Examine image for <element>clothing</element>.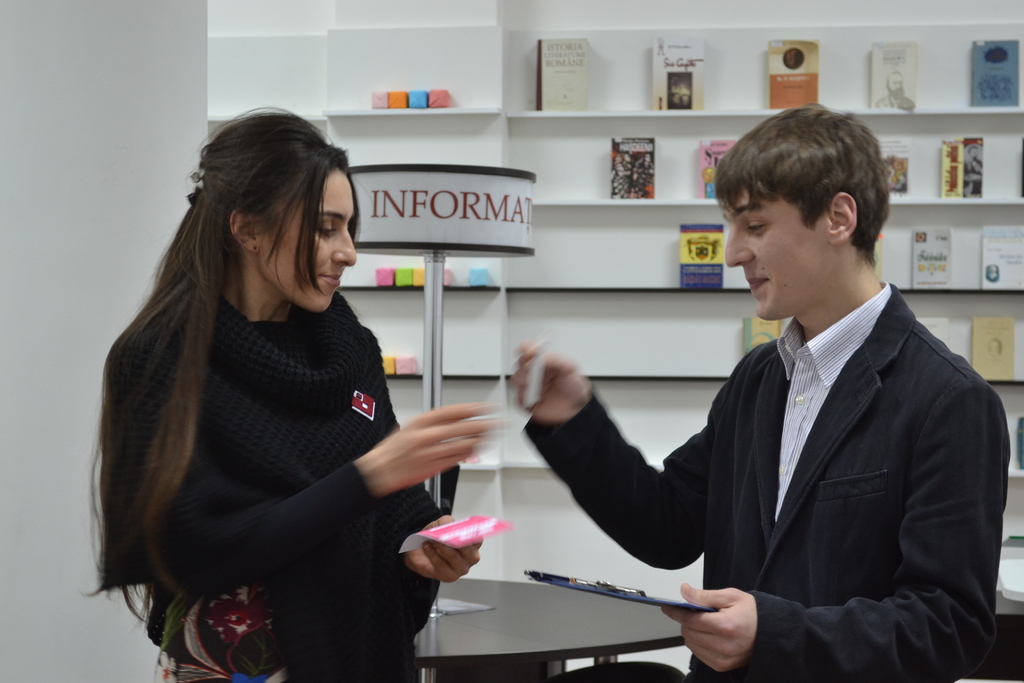
Examination result: (left=514, top=315, right=998, bottom=682).
